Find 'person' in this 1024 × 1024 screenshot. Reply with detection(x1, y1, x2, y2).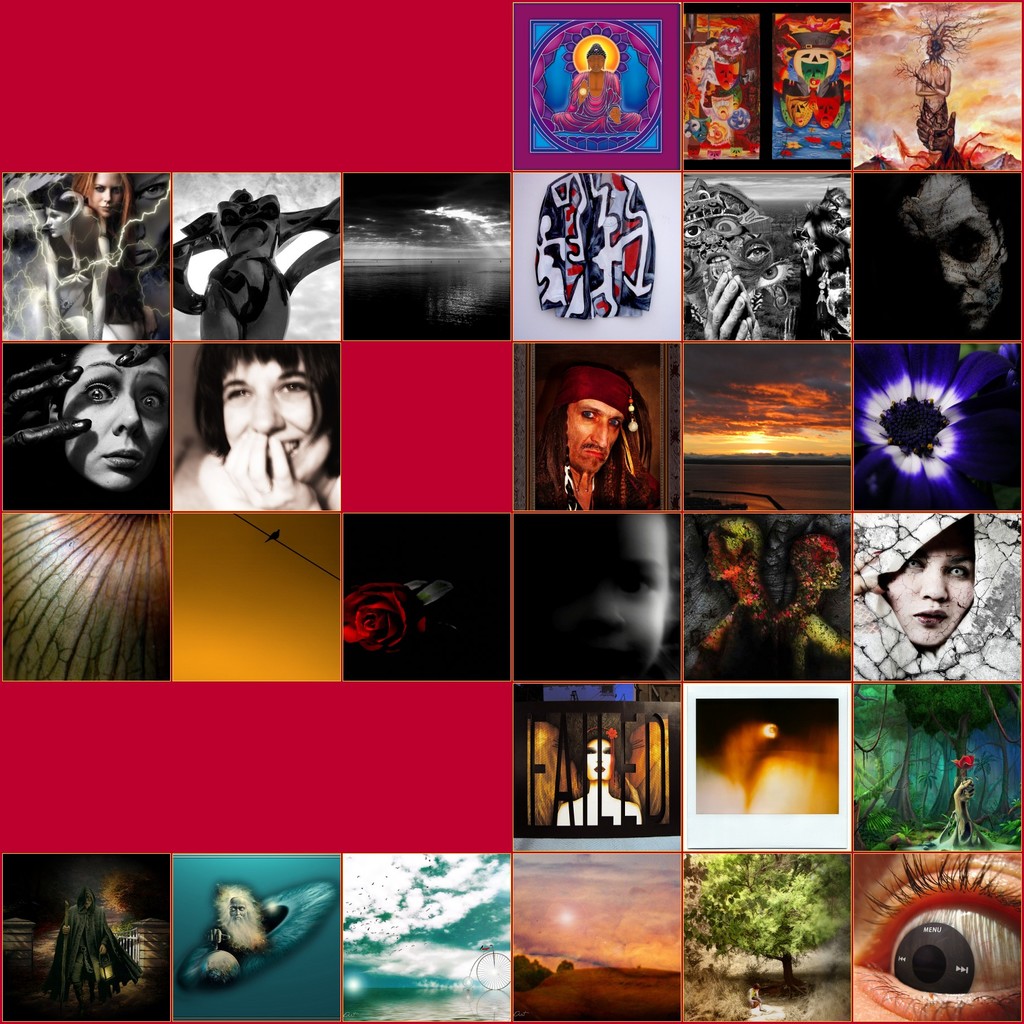
detection(561, 362, 661, 524).
